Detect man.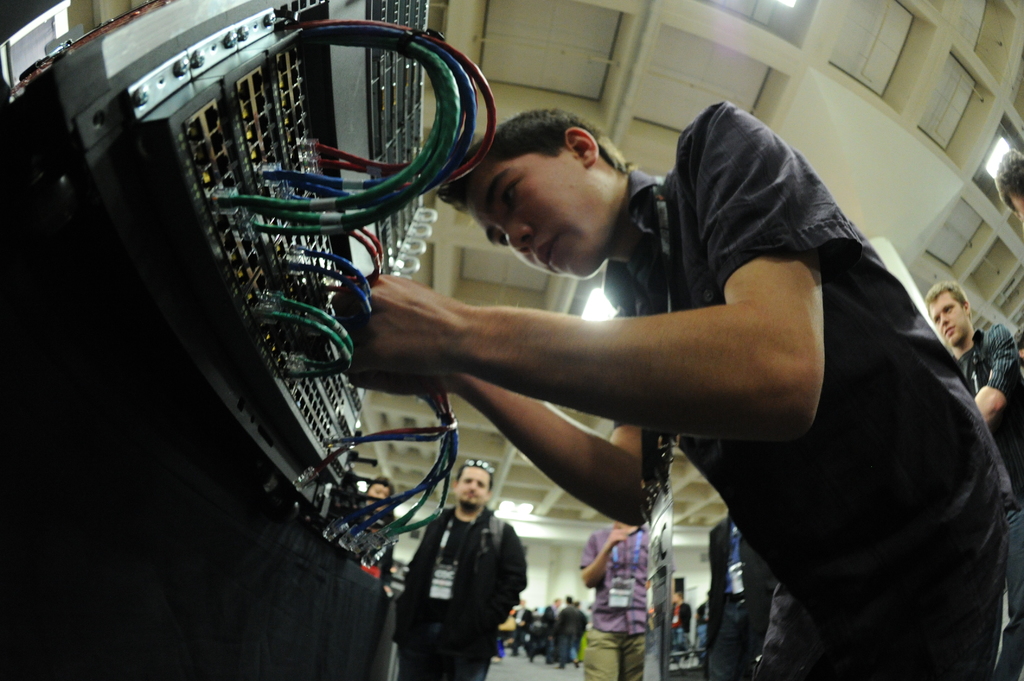
Detected at [945, 276, 1018, 506].
